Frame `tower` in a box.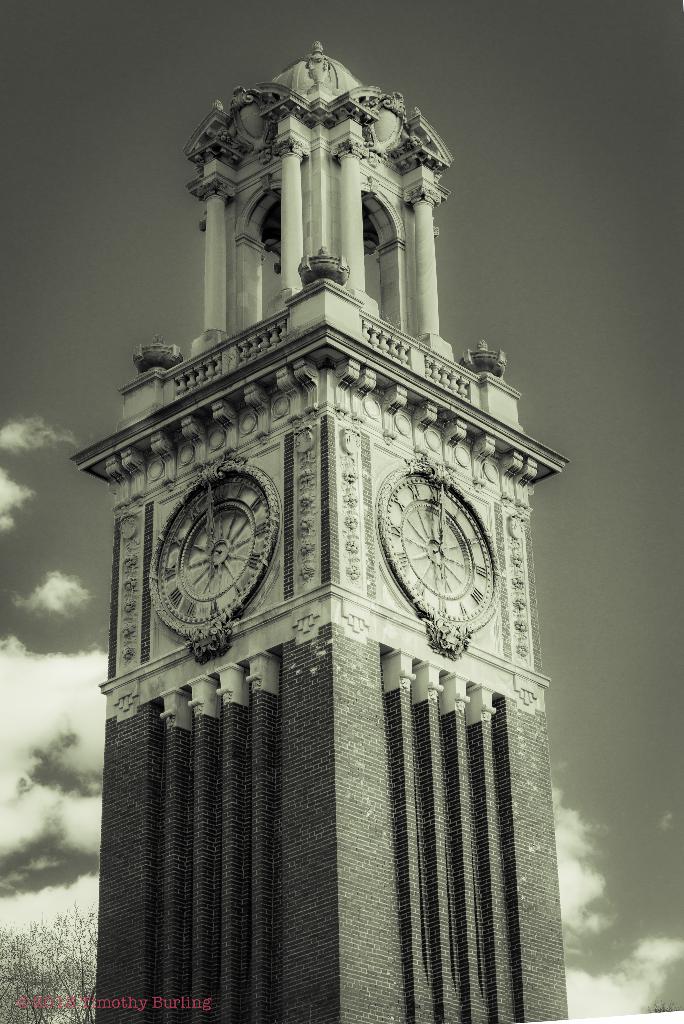
bbox=[56, 7, 550, 947].
